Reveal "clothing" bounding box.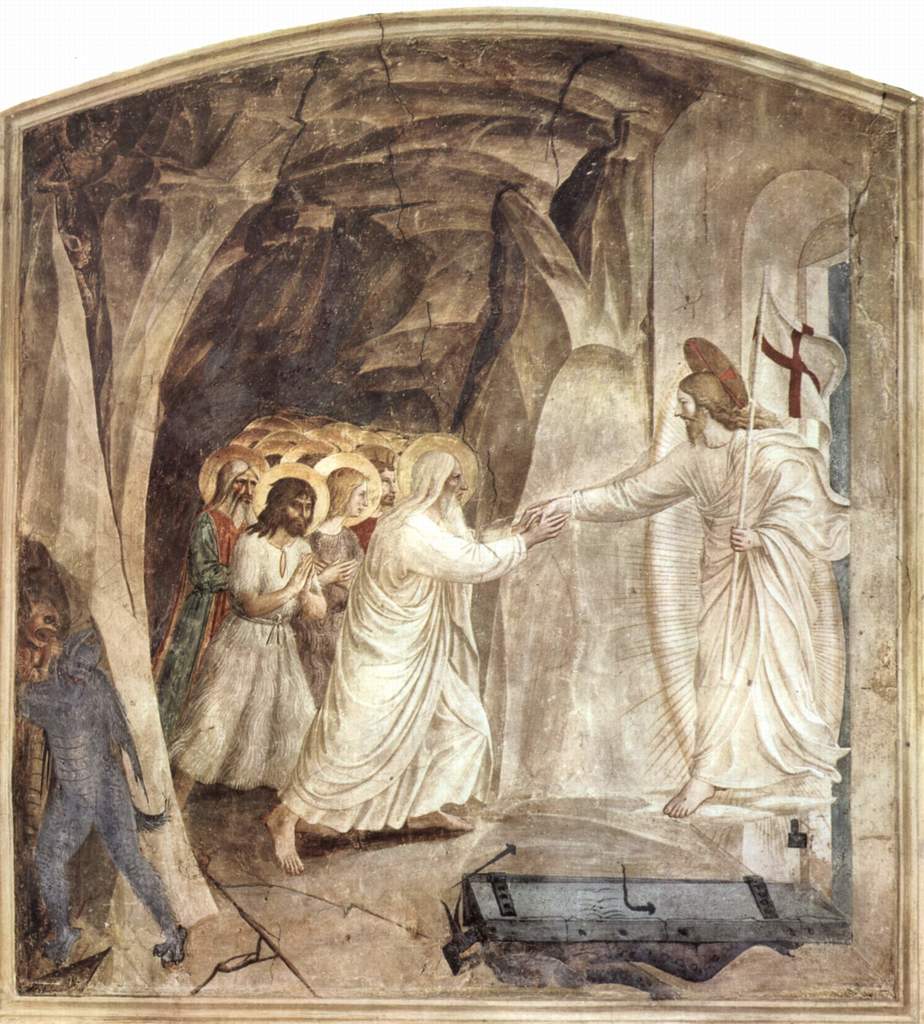
Revealed: pyautogui.locateOnScreen(156, 517, 345, 783).
